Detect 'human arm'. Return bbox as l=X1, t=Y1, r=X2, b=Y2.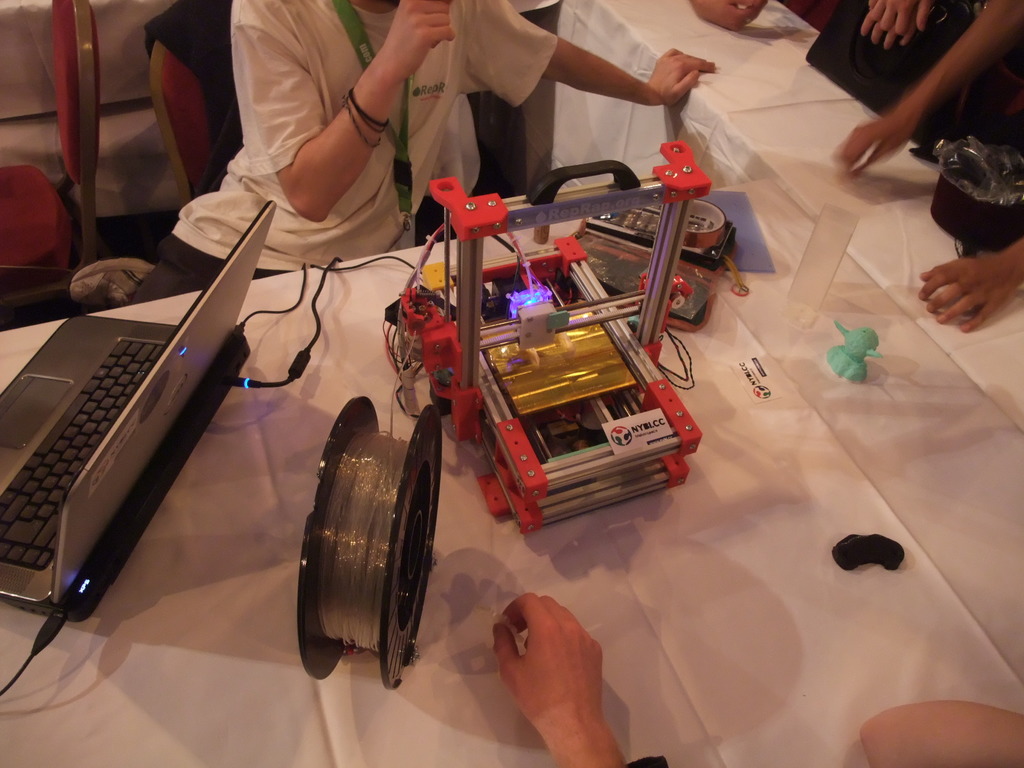
l=924, t=228, r=1023, b=331.
